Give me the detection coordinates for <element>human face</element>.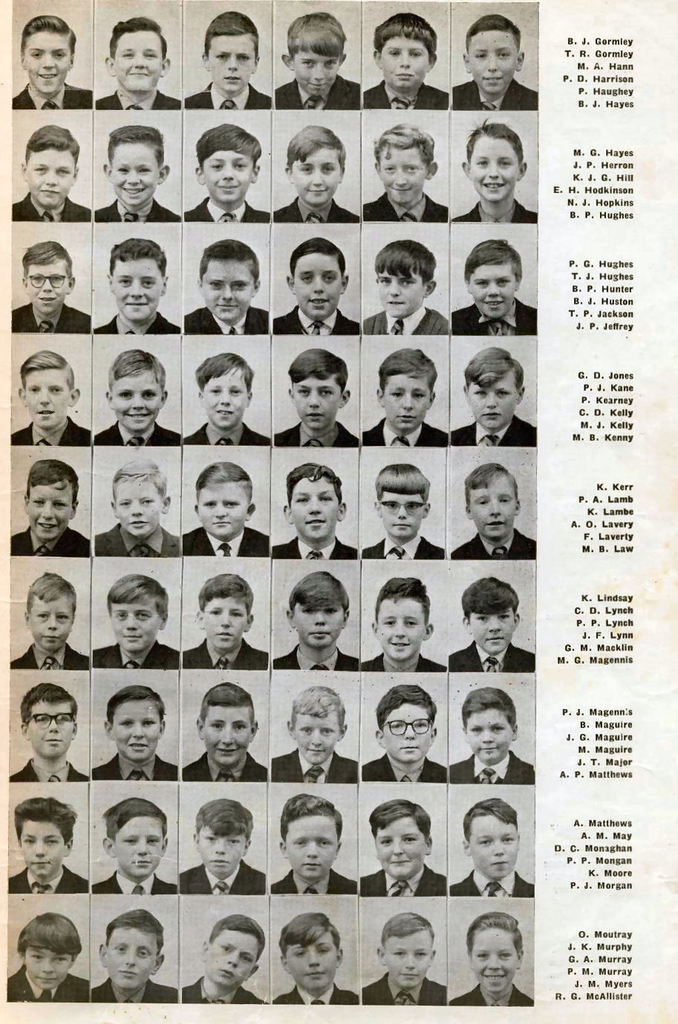
x1=20, y1=821, x2=64, y2=872.
